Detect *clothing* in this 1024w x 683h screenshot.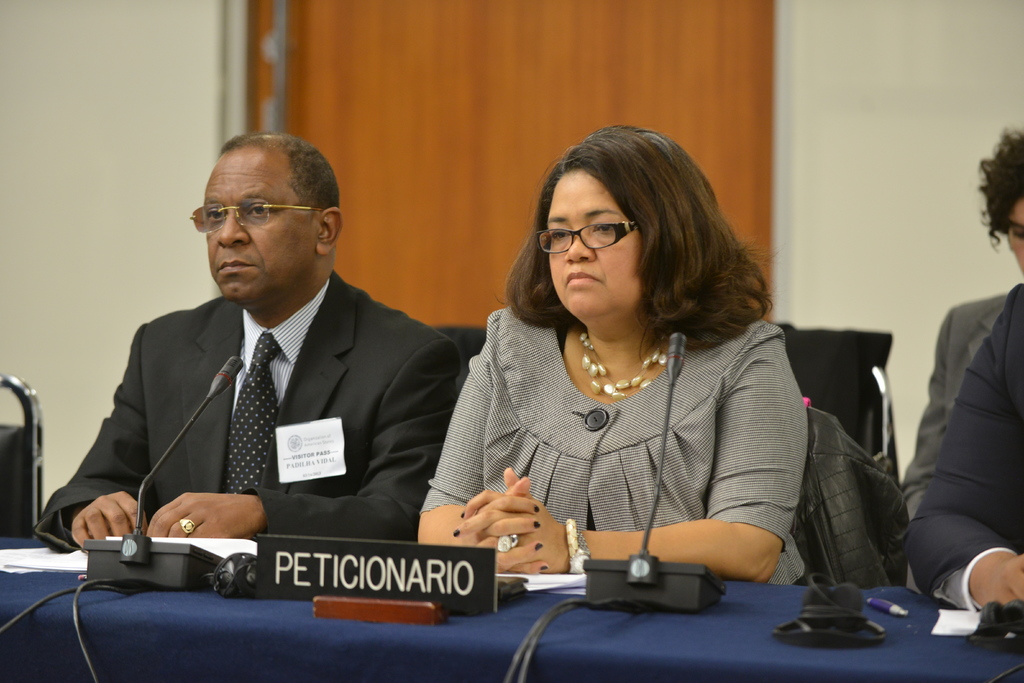
Detection: bbox(419, 282, 853, 573).
